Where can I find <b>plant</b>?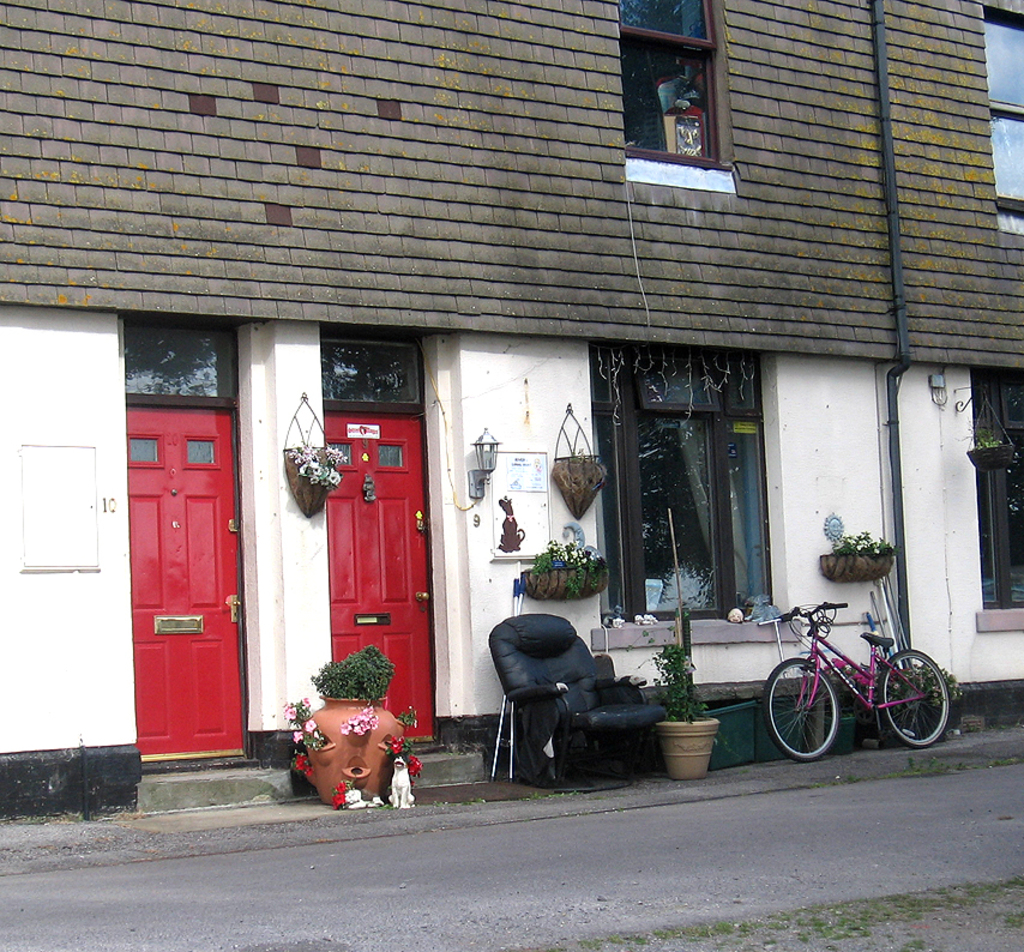
You can find it at [left=649, top=607, right=715, bottom=721].
